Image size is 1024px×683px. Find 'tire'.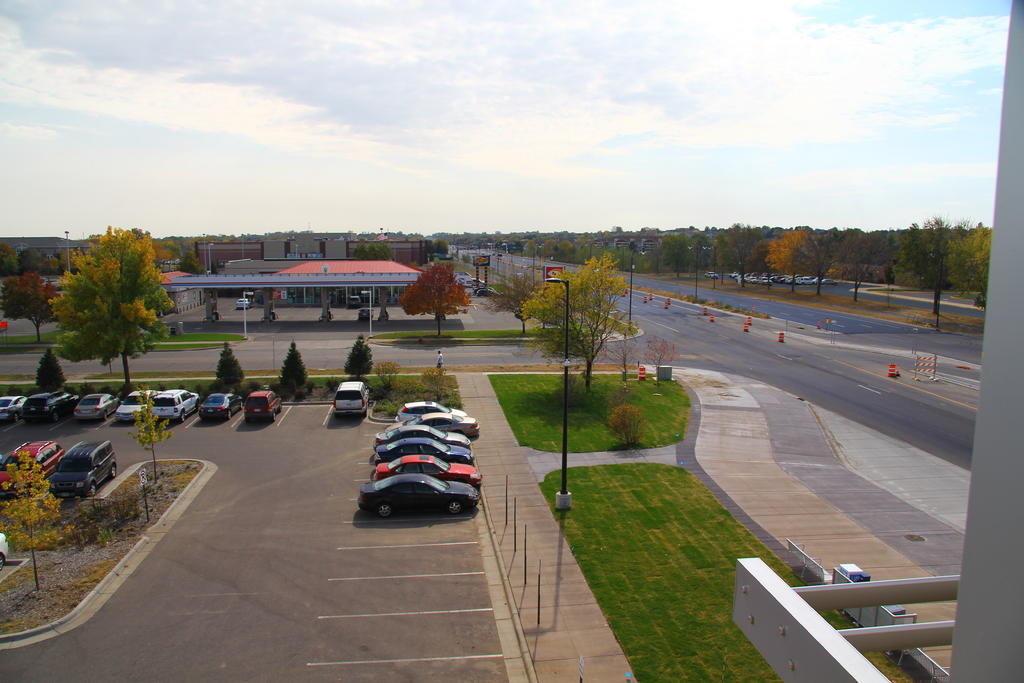
(449,502,464,515).
